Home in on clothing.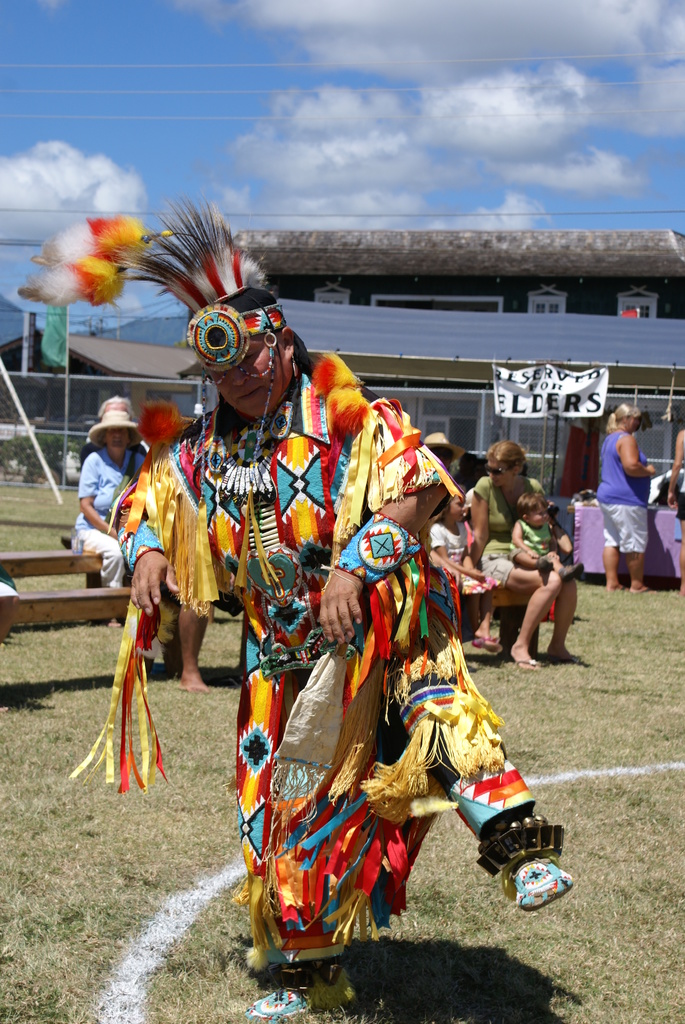
Homed in at region(601, 502, 650, 556).
